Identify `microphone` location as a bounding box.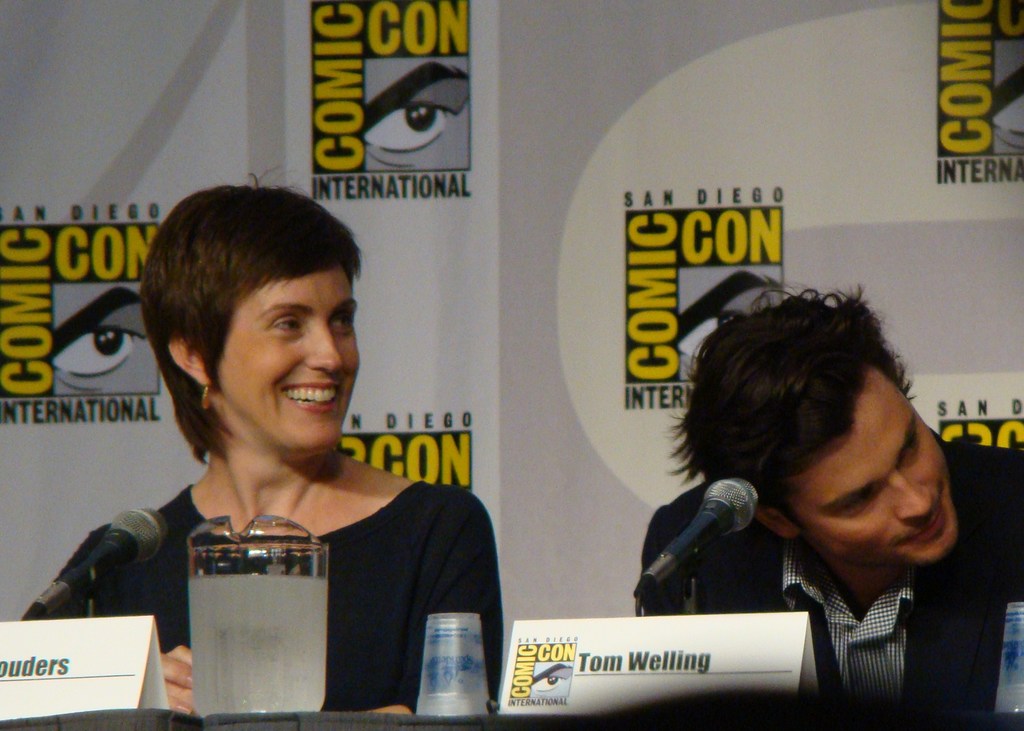
left=630, top=477, right=760, bottom=602.
